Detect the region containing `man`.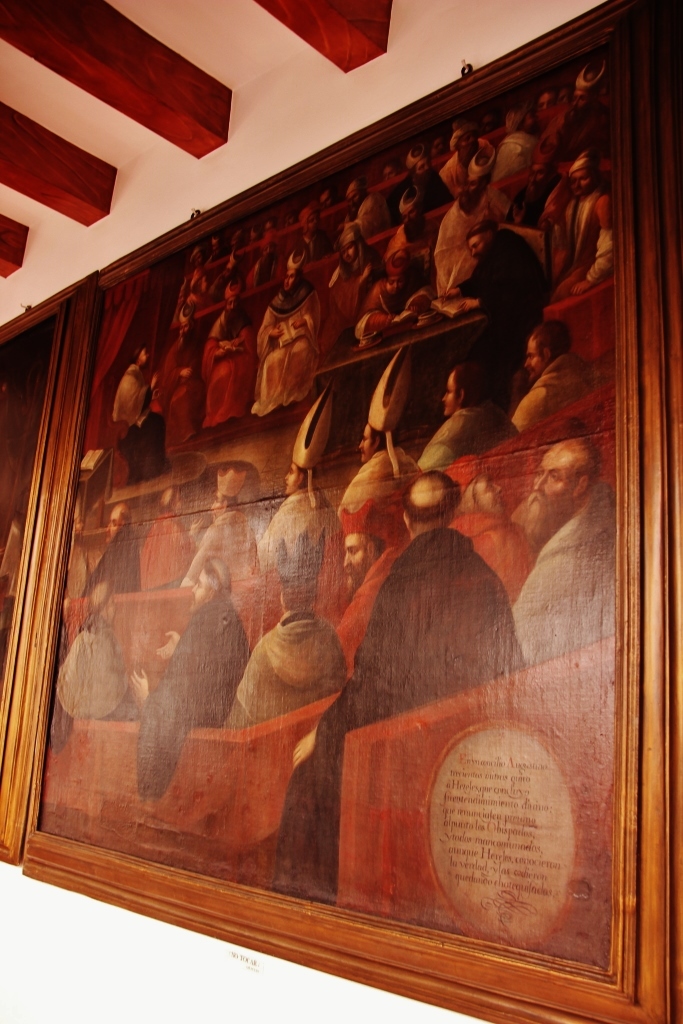
pyautogui.locateOnScreen(396, 140, 432, 198).
